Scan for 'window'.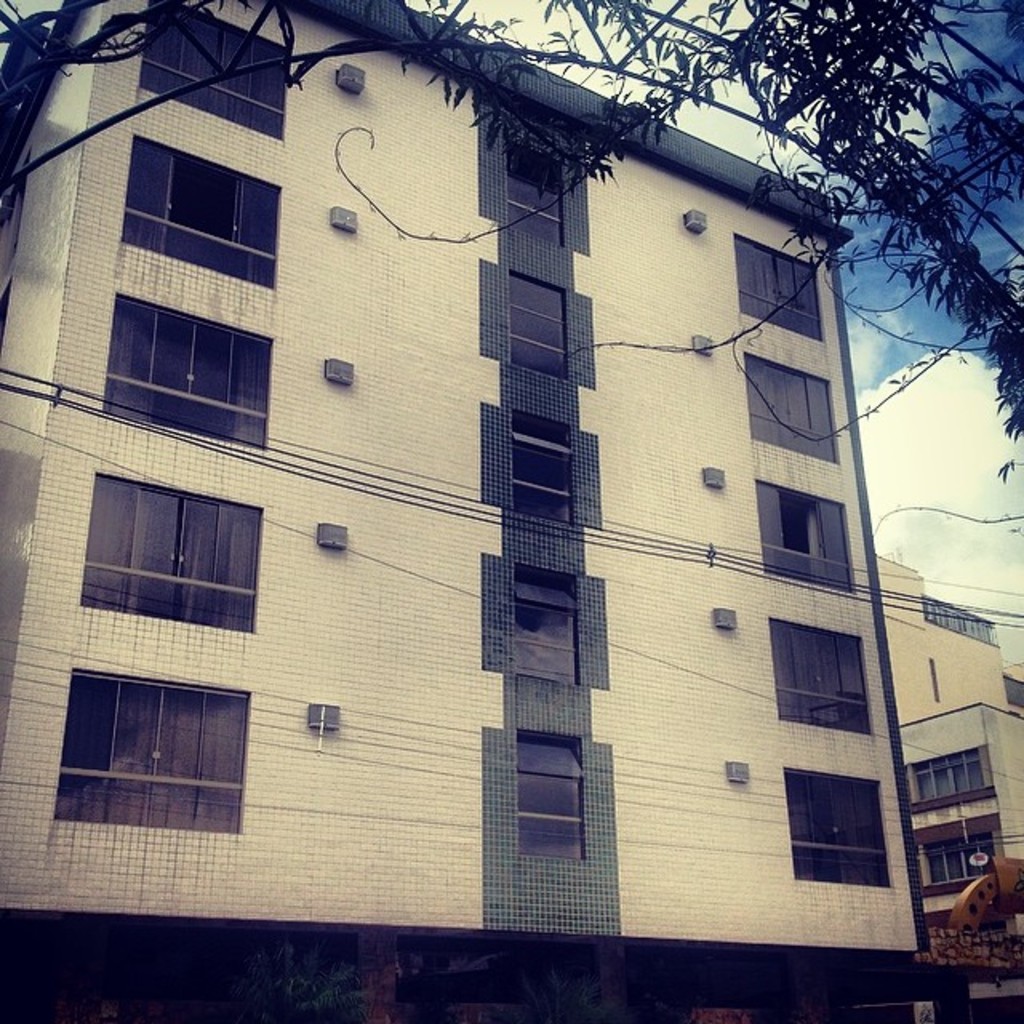
Scan result: 776/765/888/893.
